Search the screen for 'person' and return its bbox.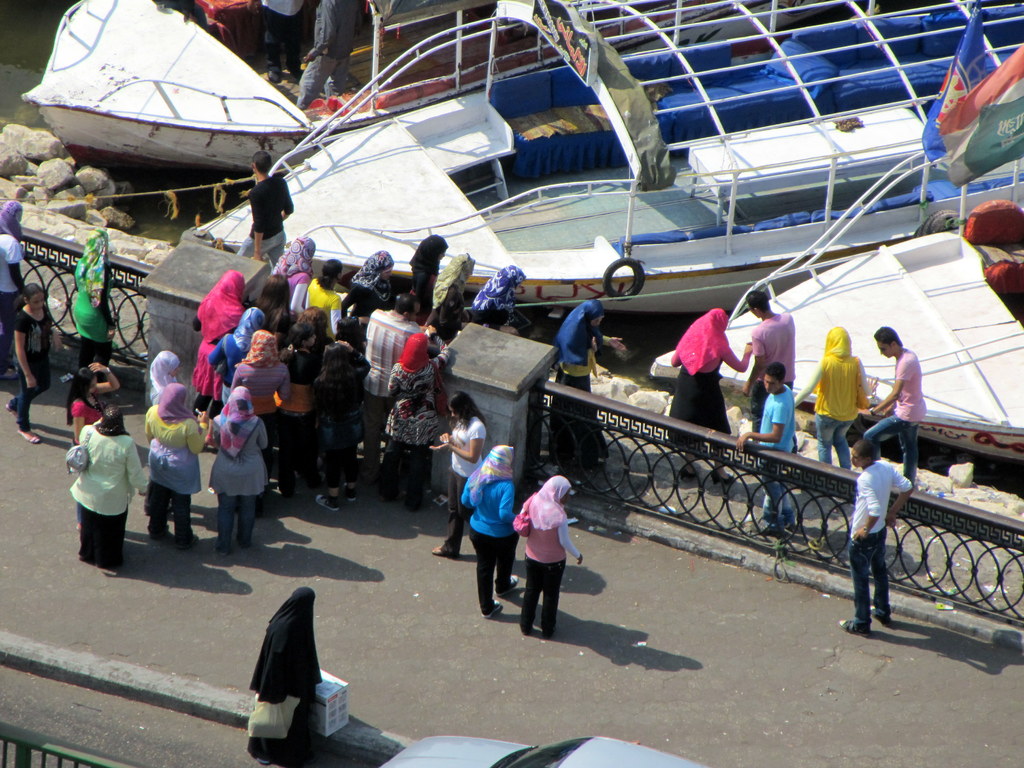
Found: BBox(794, 325, 879, 472).
